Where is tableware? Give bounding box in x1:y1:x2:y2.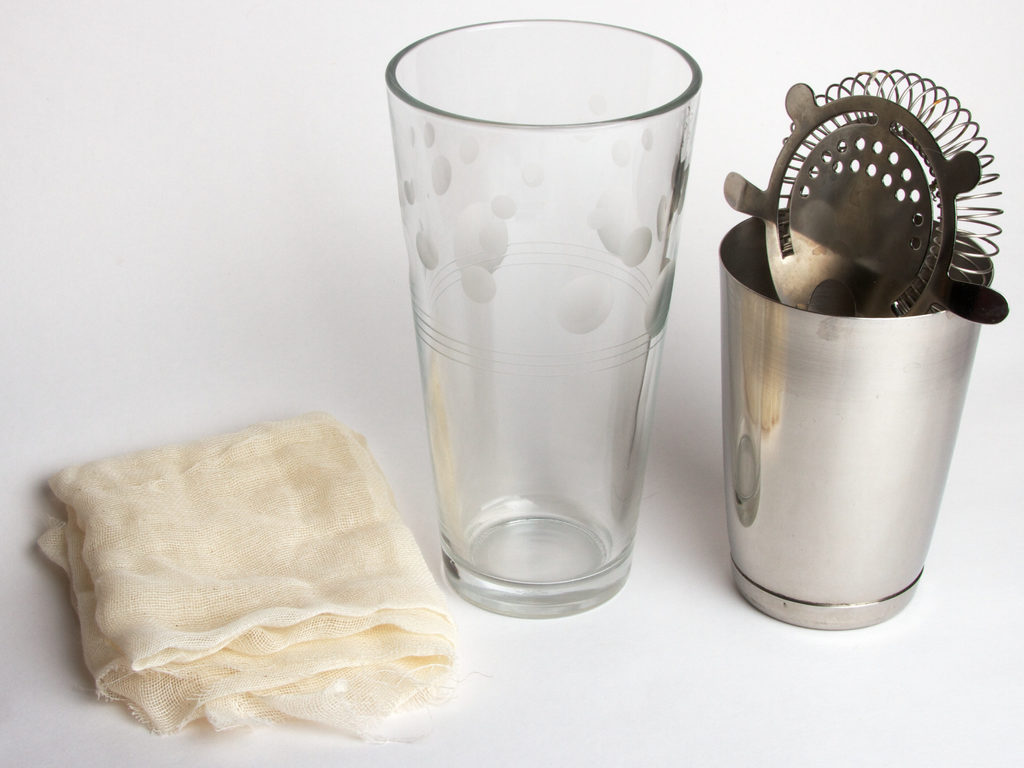
363:12:687:650.
